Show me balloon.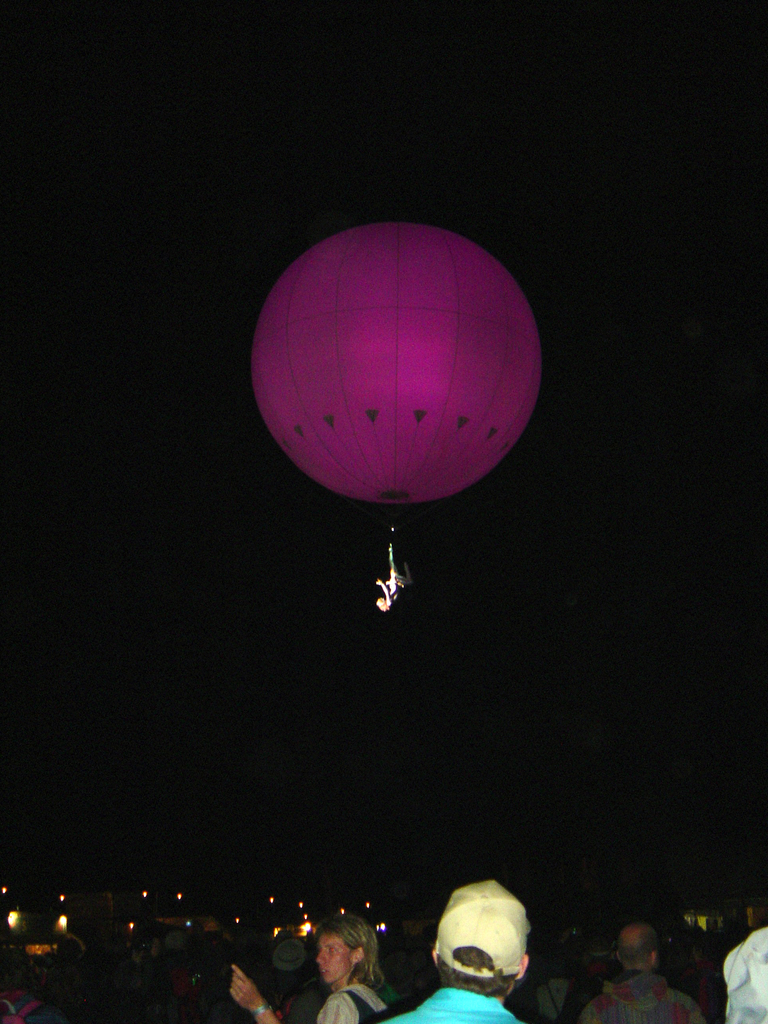
balloon is here: (left=242, top=219, right=537, bottom=508).
